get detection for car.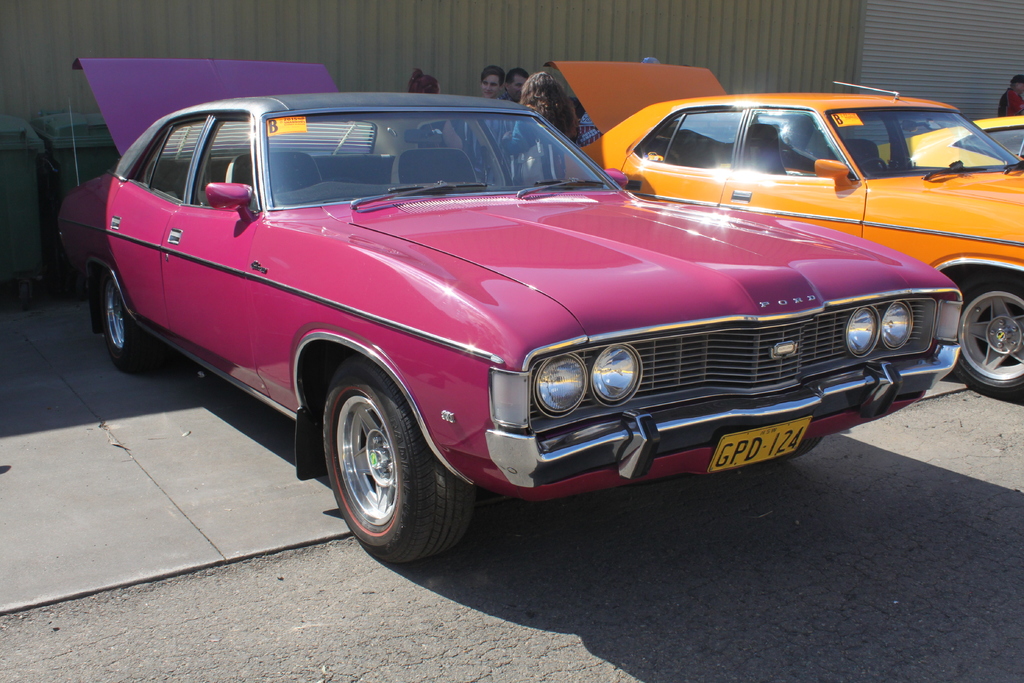
Detection: select_region(69, 90, 966, 560).
